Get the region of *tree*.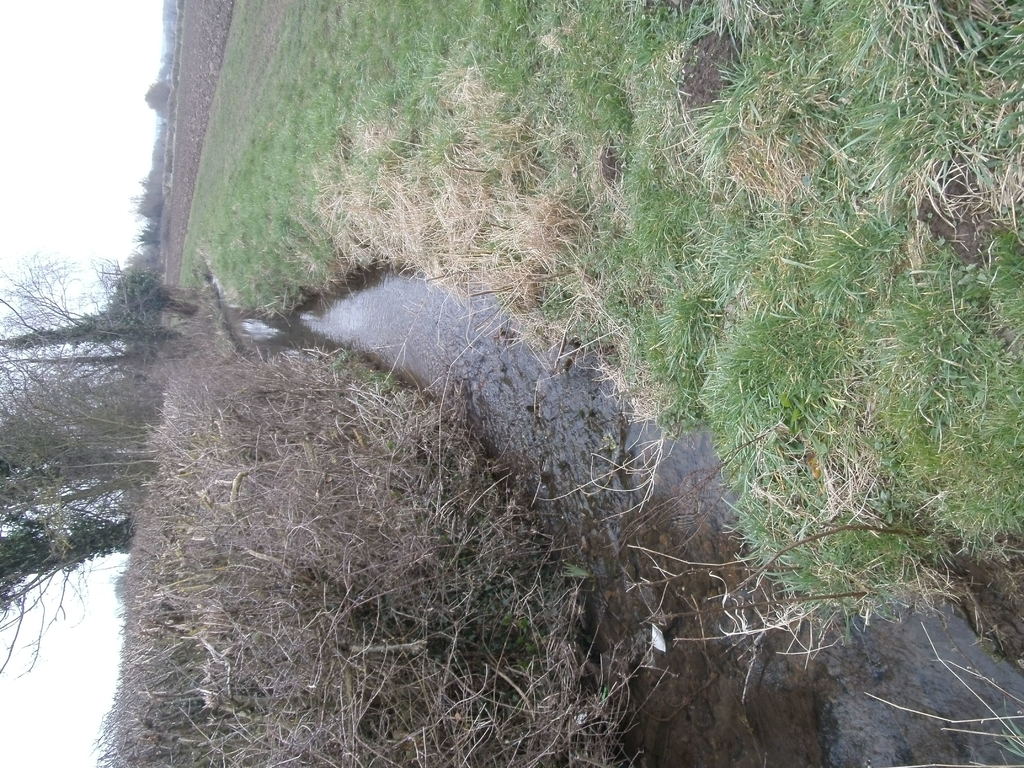
<bbox>0, 249, 177, 685</bbox>.
